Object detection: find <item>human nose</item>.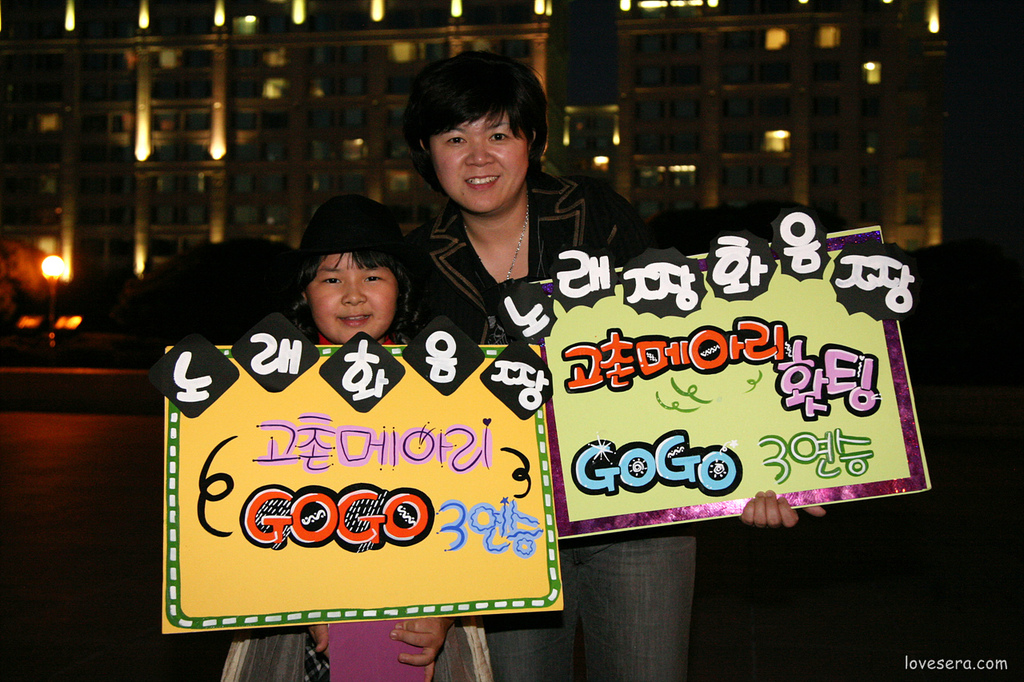
(462, 140, 496, 166).
